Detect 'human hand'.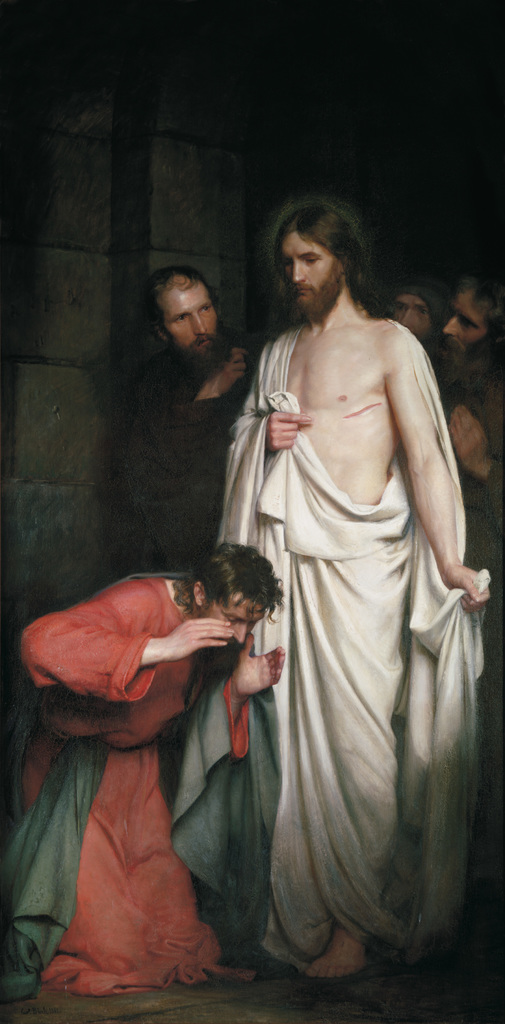
Detected at [left=138, top=617, right=240, bottom=678].
